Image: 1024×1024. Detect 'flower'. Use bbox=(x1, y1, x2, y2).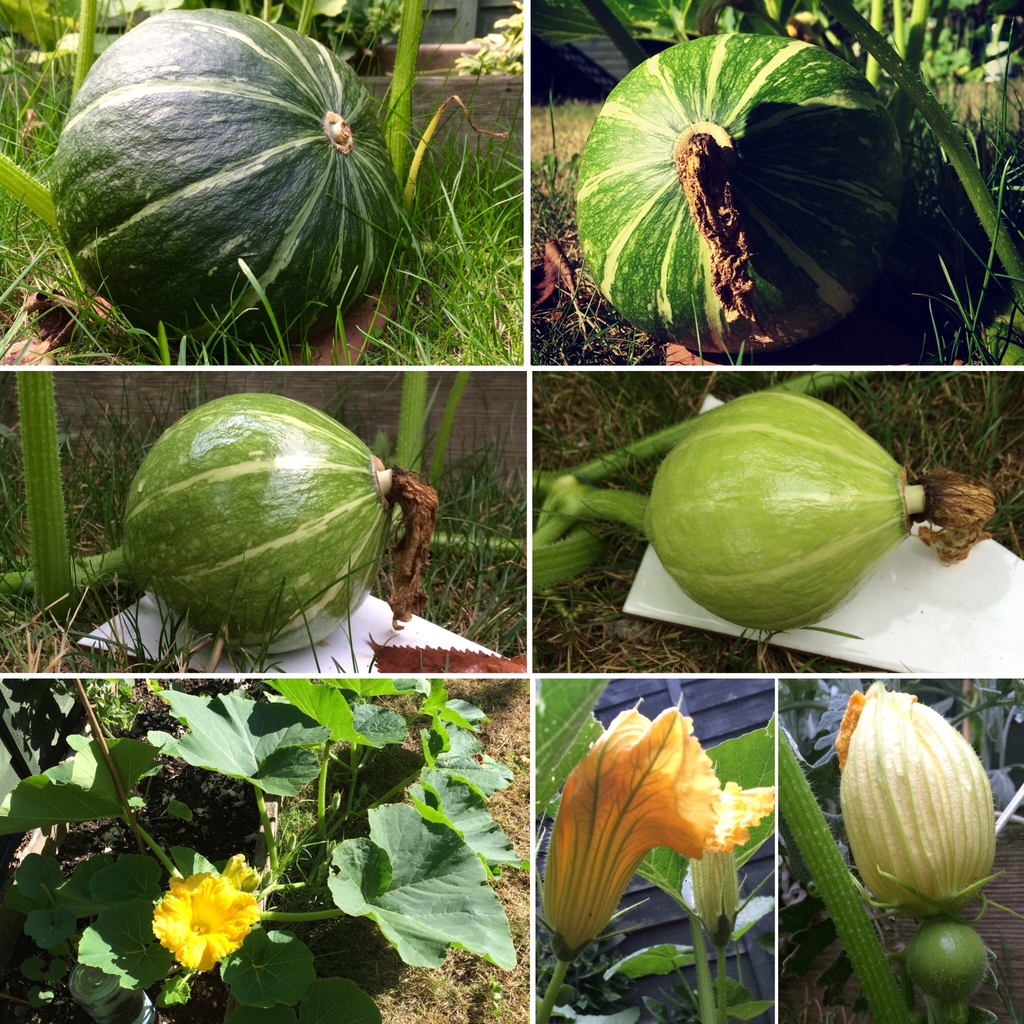
bbox=(829, 678, 1016, 932).
